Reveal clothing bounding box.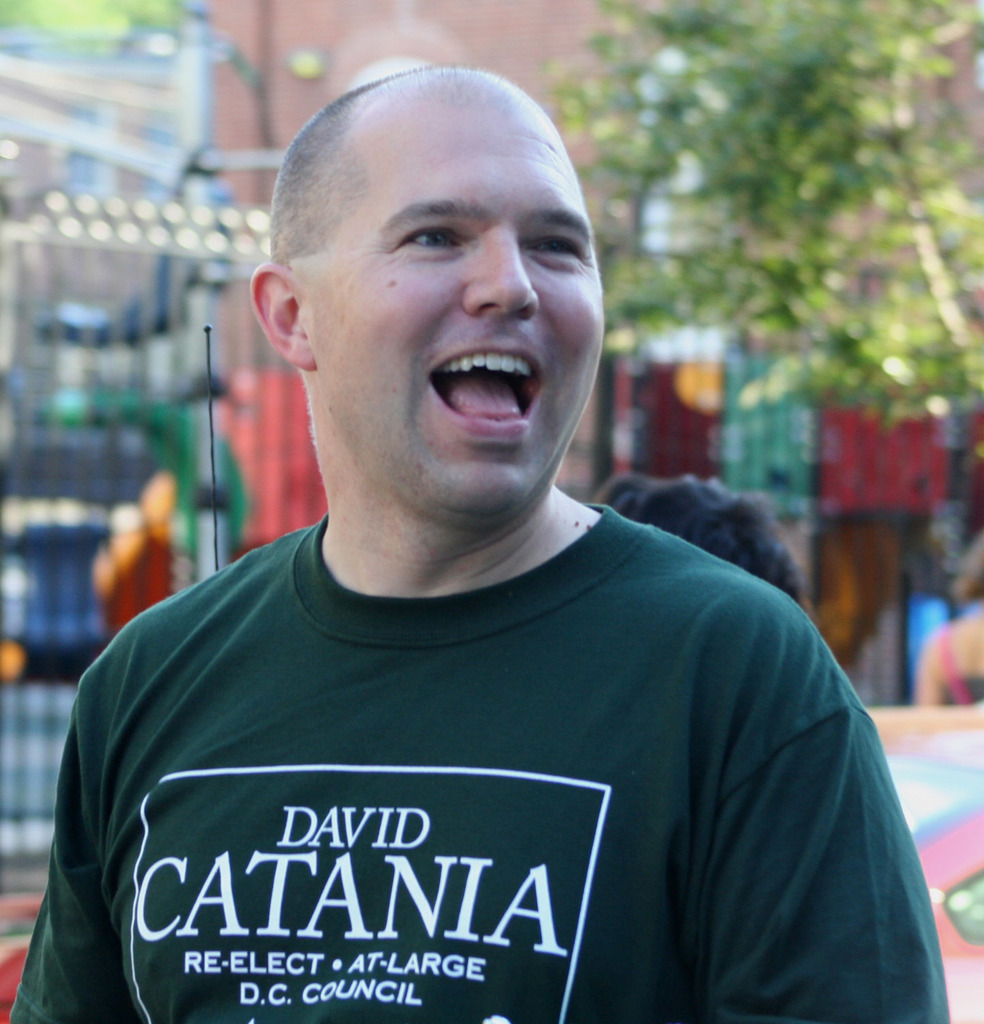
Revealed: (0, 496, 945, 1006).
